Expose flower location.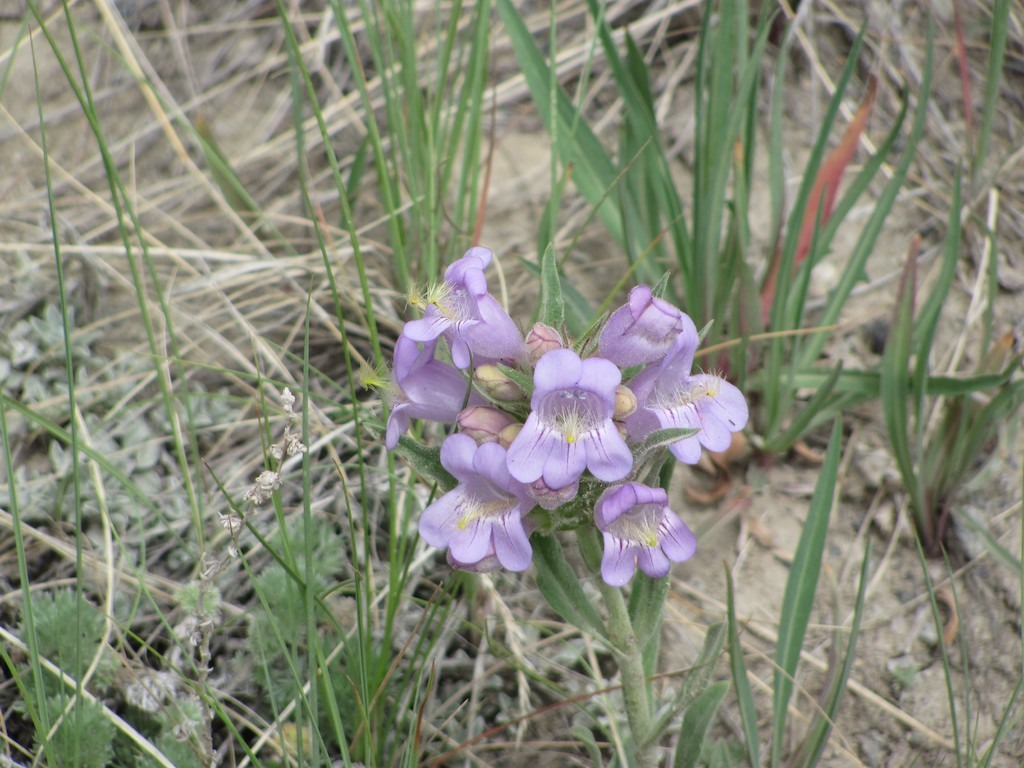
Exposed at x1=583, y1=474, x2=701, y2=590.
